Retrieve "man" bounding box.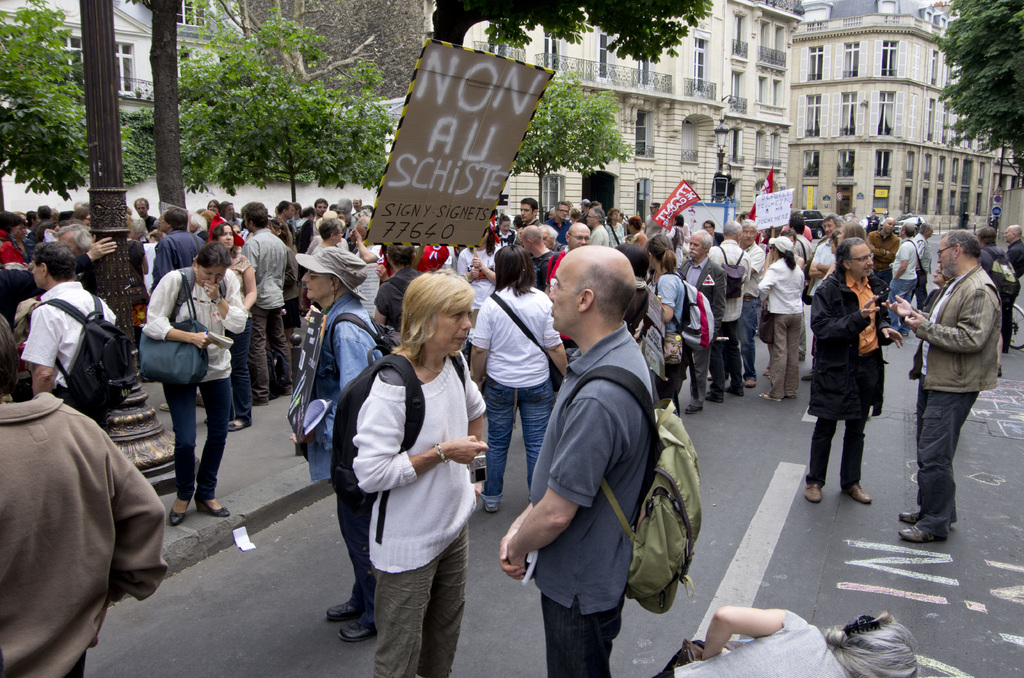
Bounding box: bbox=(543, 200, 575, 244).
